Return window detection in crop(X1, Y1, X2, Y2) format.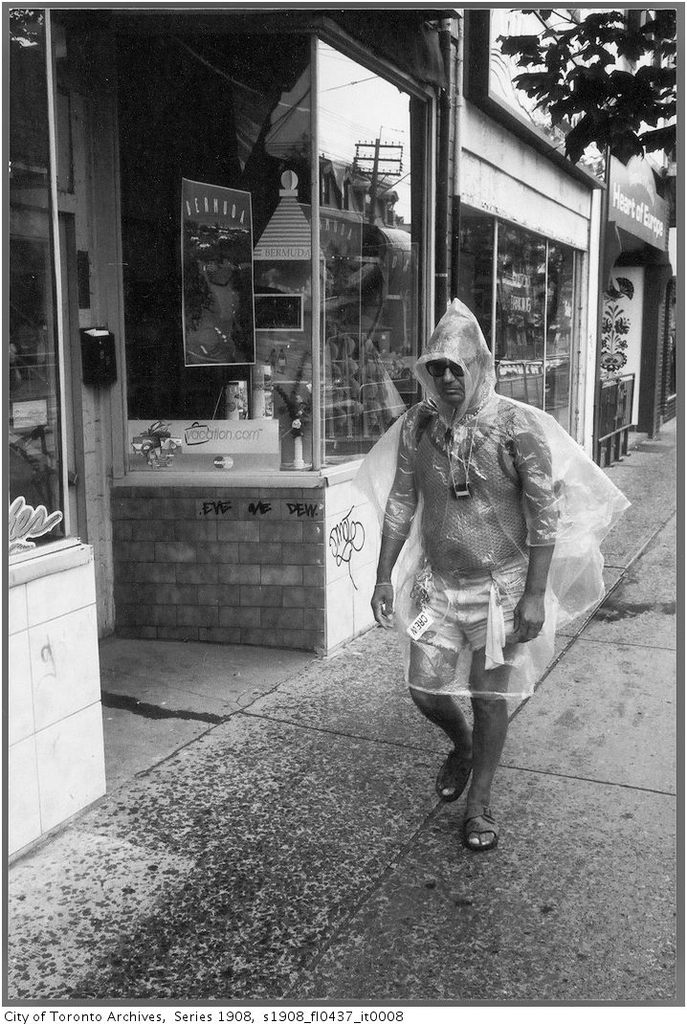
crop(0, 0, 74, 565).
